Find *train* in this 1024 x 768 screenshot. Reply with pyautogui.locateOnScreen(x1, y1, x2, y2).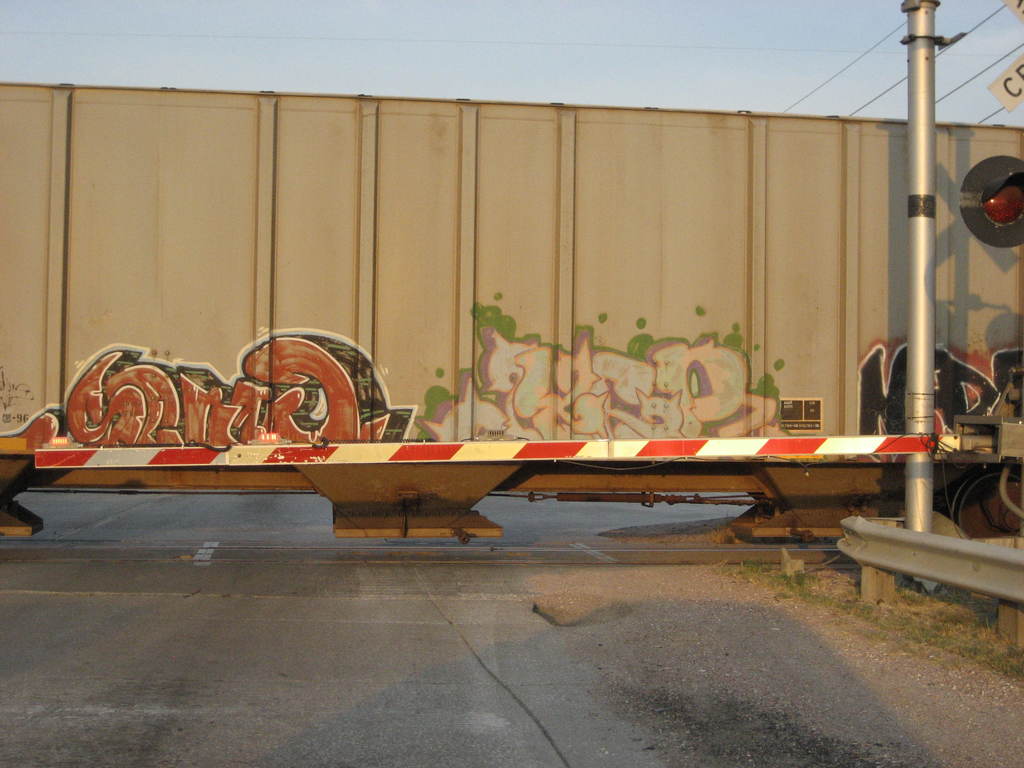
pyautogui.locateOnScreen(0, 80, 1023, 539).
